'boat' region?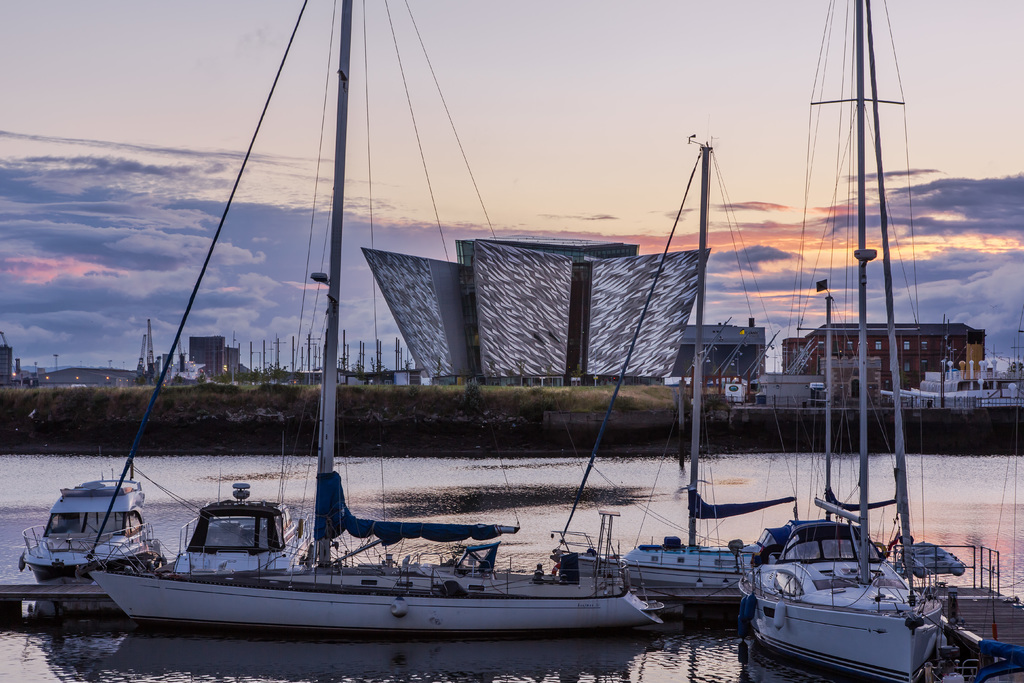
547 120 756 584
